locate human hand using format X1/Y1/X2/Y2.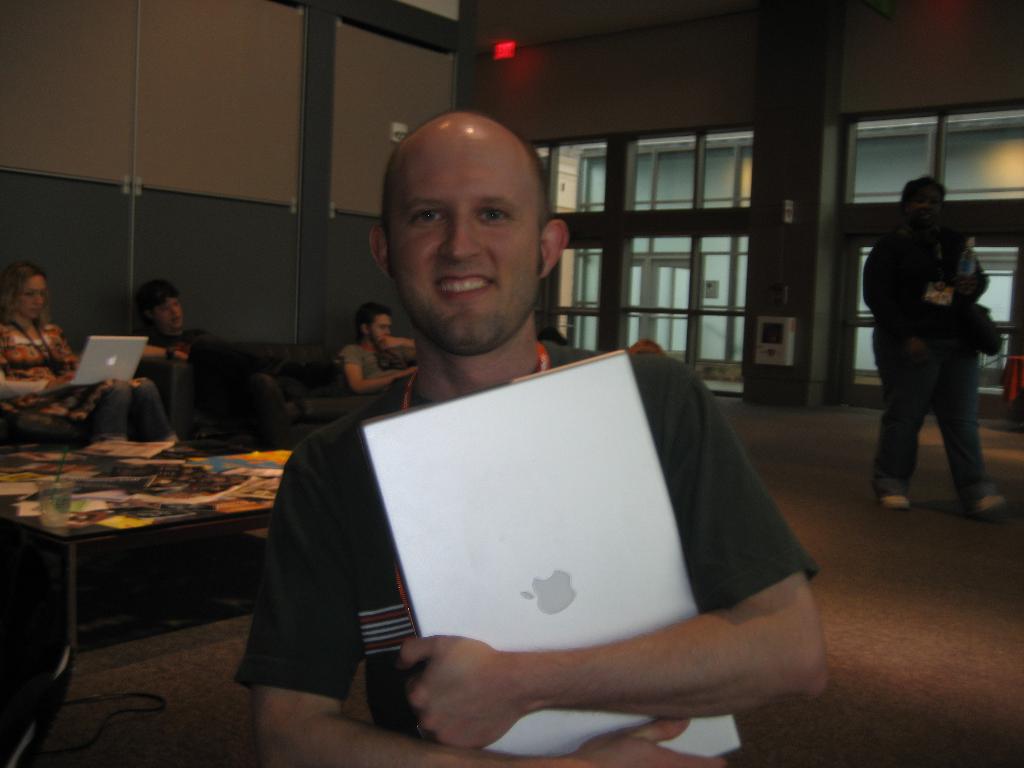
378/338/399/353.
